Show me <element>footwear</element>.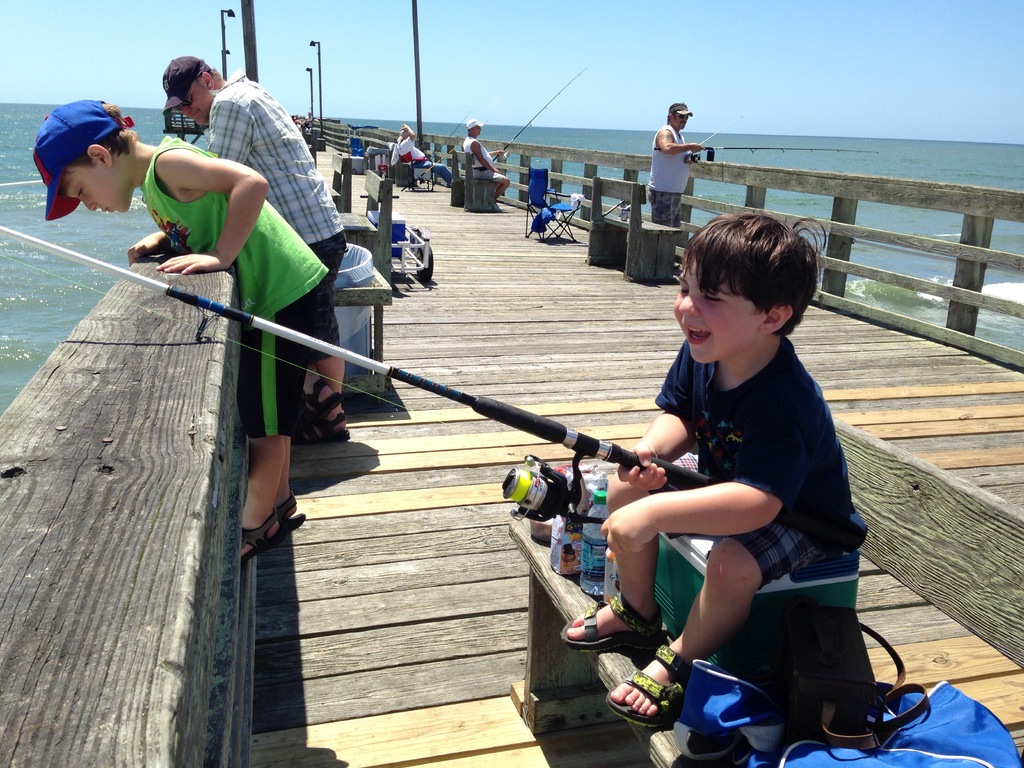
<element>footwear</element> is here: BBox(277, 376, 346, 446).
